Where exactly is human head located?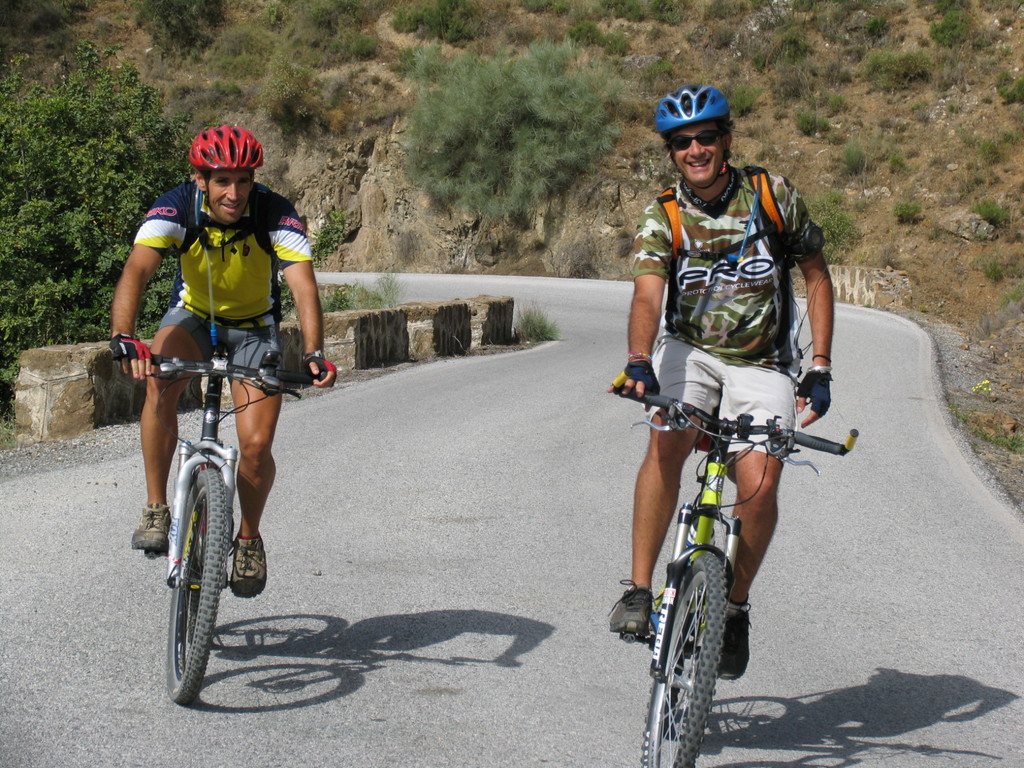
Its bounding box is box=[662, 85, 732, 188].
